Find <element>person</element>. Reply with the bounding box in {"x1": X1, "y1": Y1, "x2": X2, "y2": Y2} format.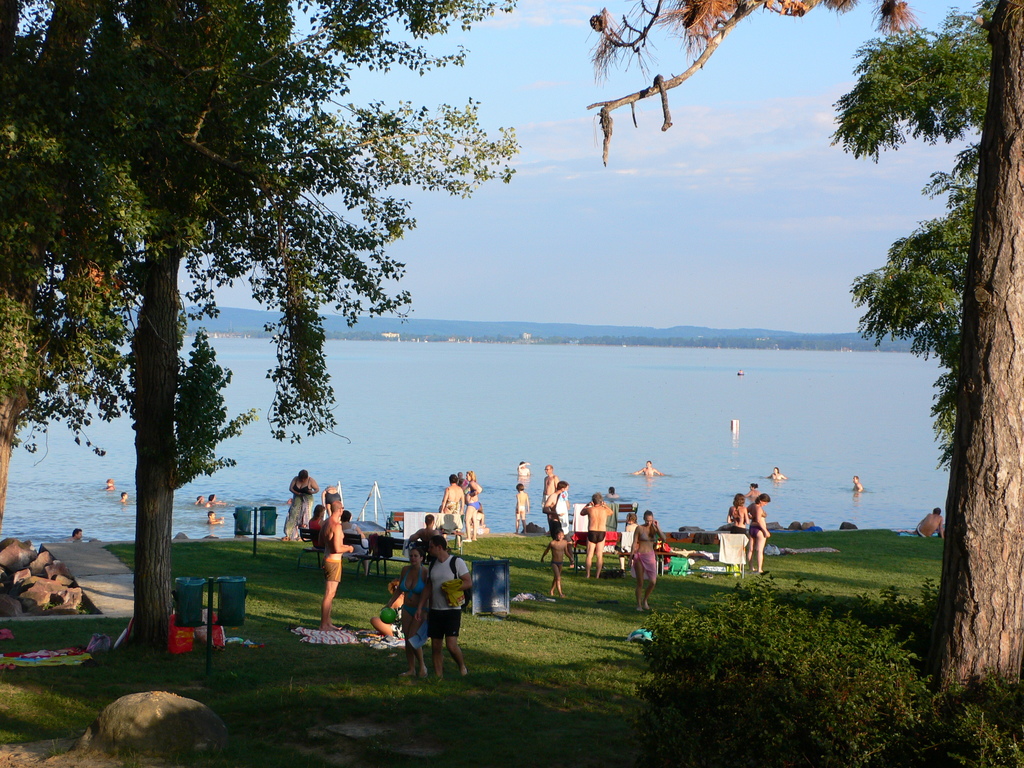
{"x1": 553, "y1": 485, "x2": 577, "y2": 531}.
